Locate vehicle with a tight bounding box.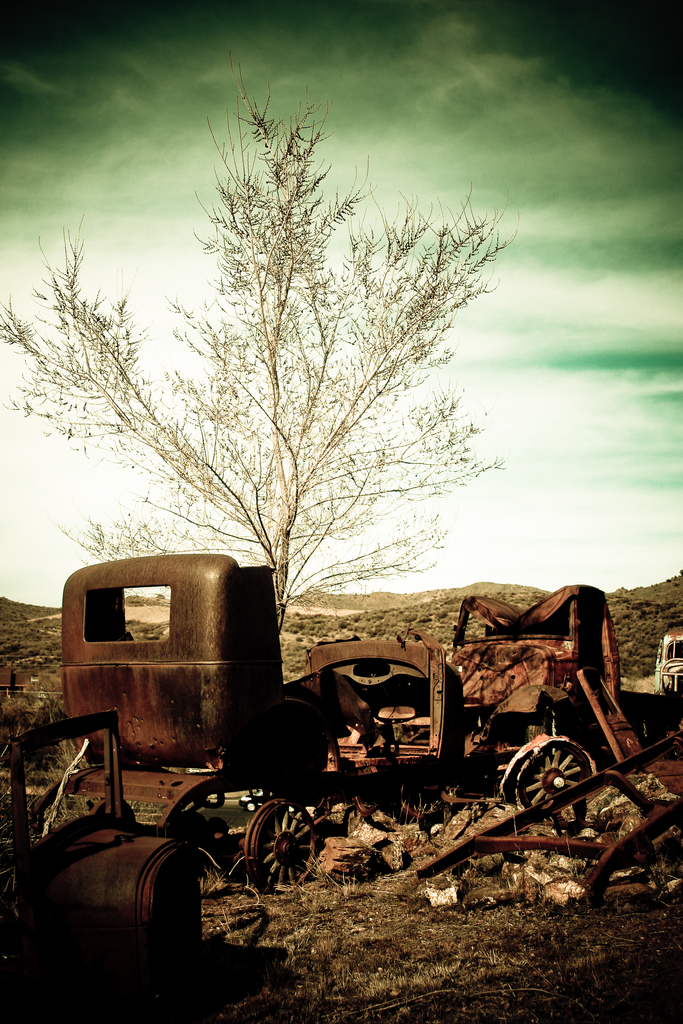
[0,710,191,1012].
